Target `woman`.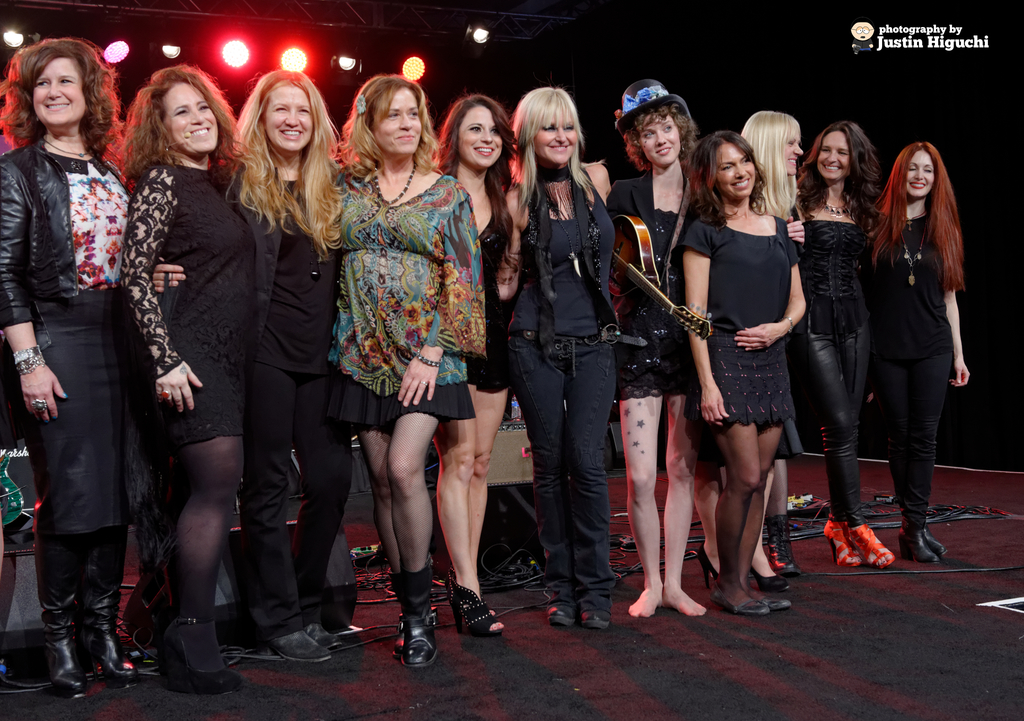
Target region: {"x1": 505, "y1": 81, "x2": 622, "y2": 629}.
